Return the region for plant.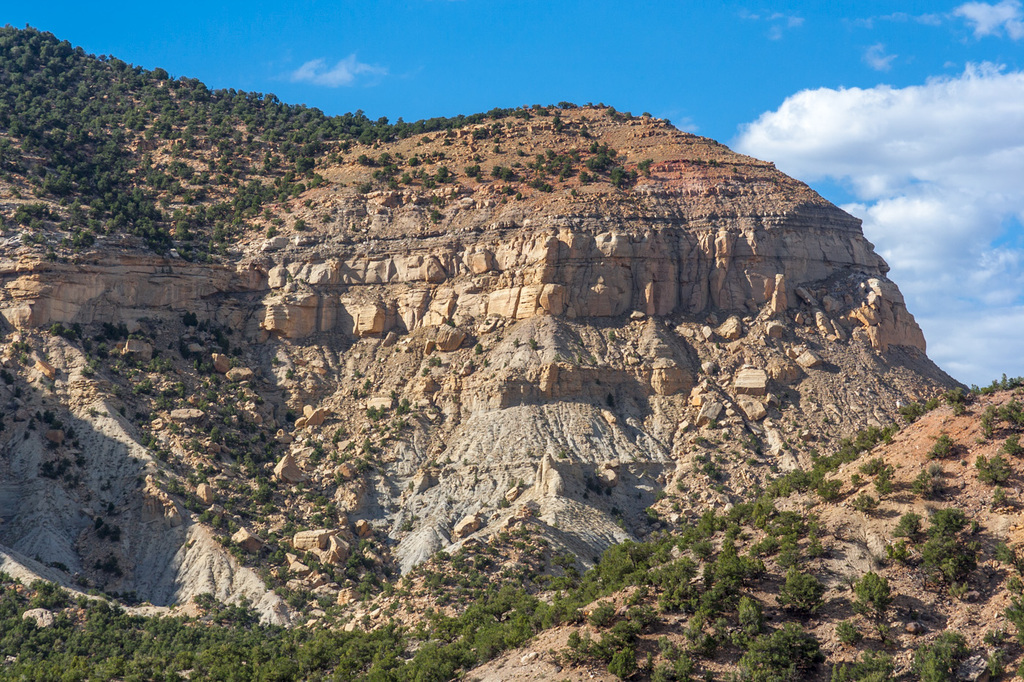
359, 455, 377, 475.
